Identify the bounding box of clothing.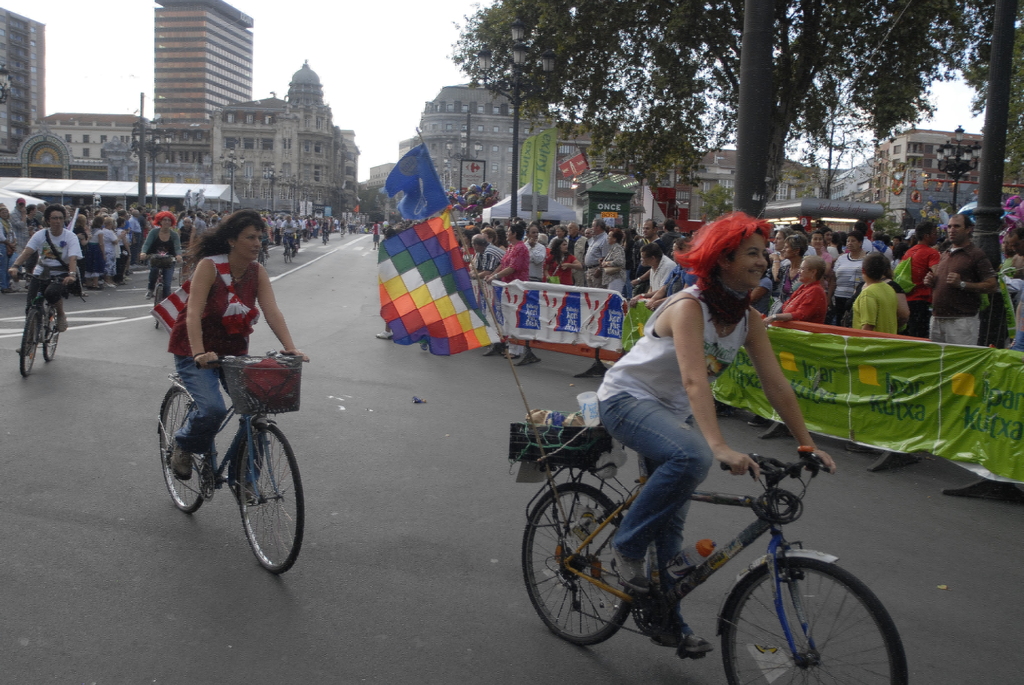
(22, 227, 81, 310).
